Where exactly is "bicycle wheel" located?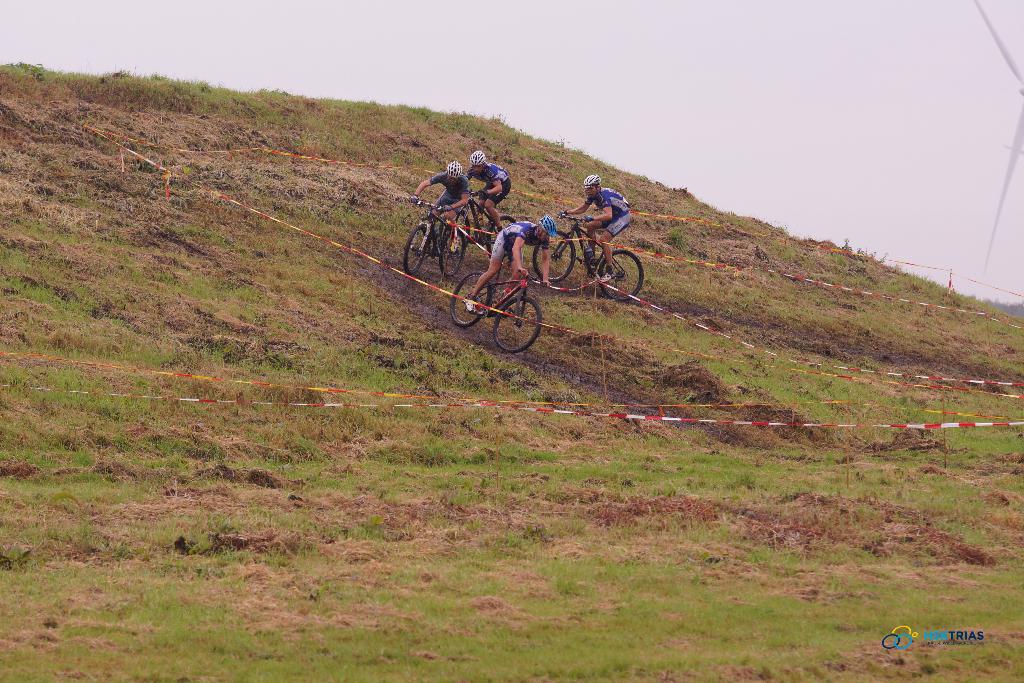
Its bounding box is locate(534, 226, 575, 284).
